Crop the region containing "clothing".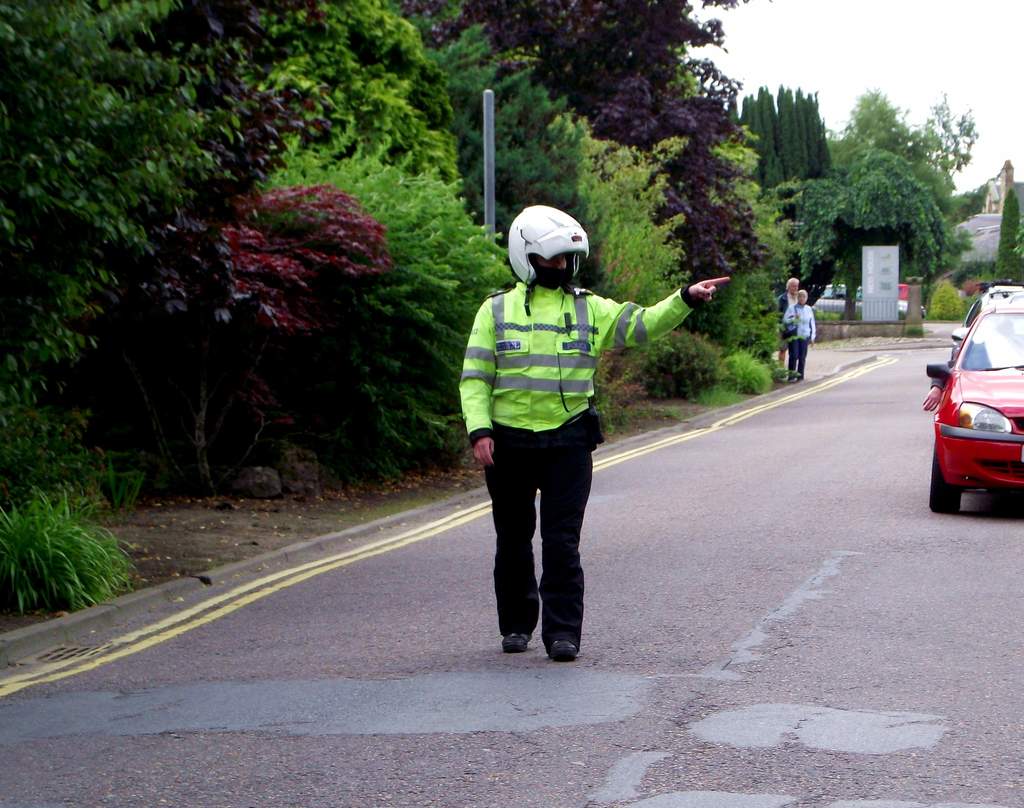
Crop region: locate(458, 280, 703, 655).
